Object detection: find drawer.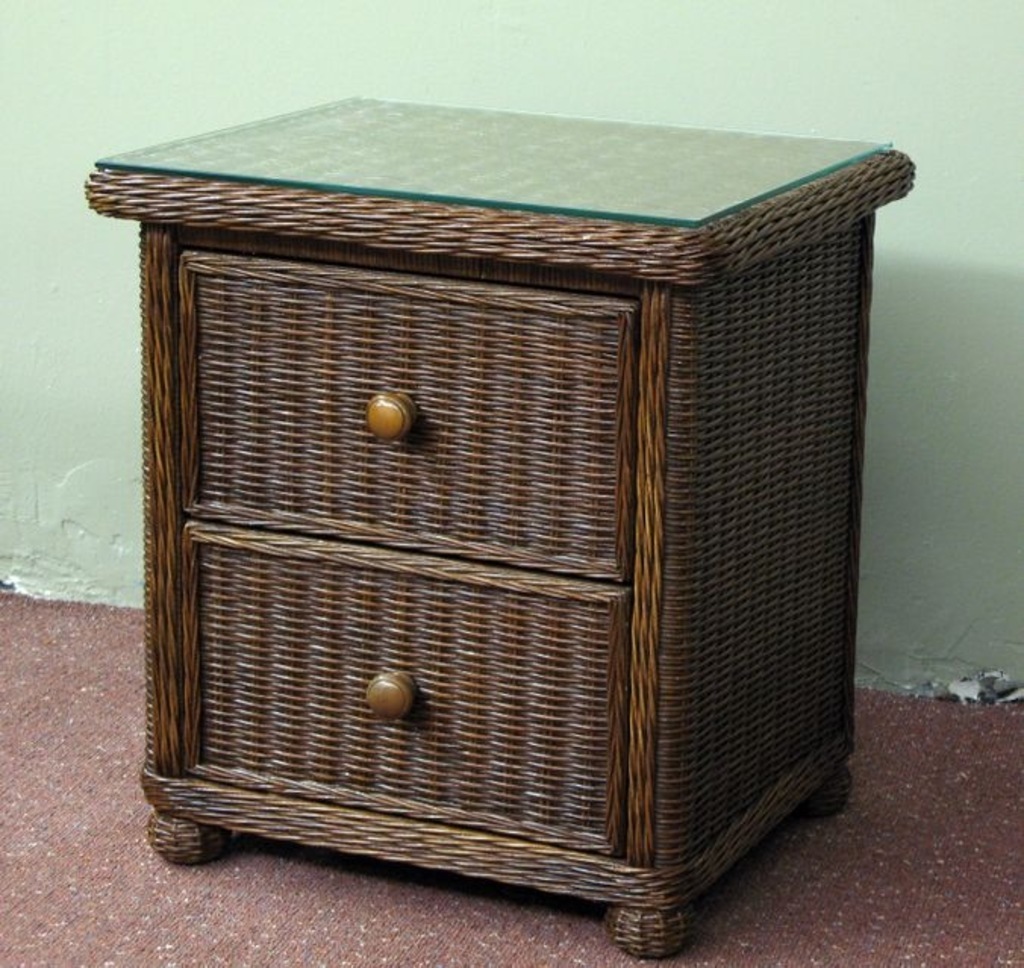
(x1=182, y1=251, x2=629, y2=571).
